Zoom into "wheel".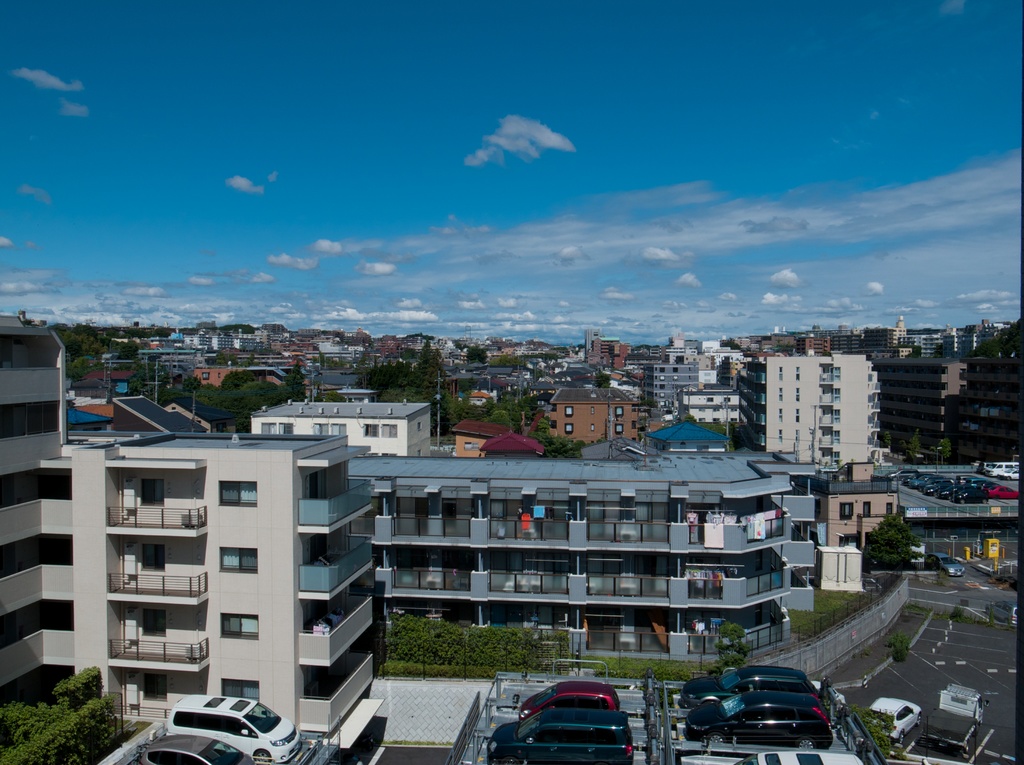
Zoom target: 797, 737, 817, 752.
